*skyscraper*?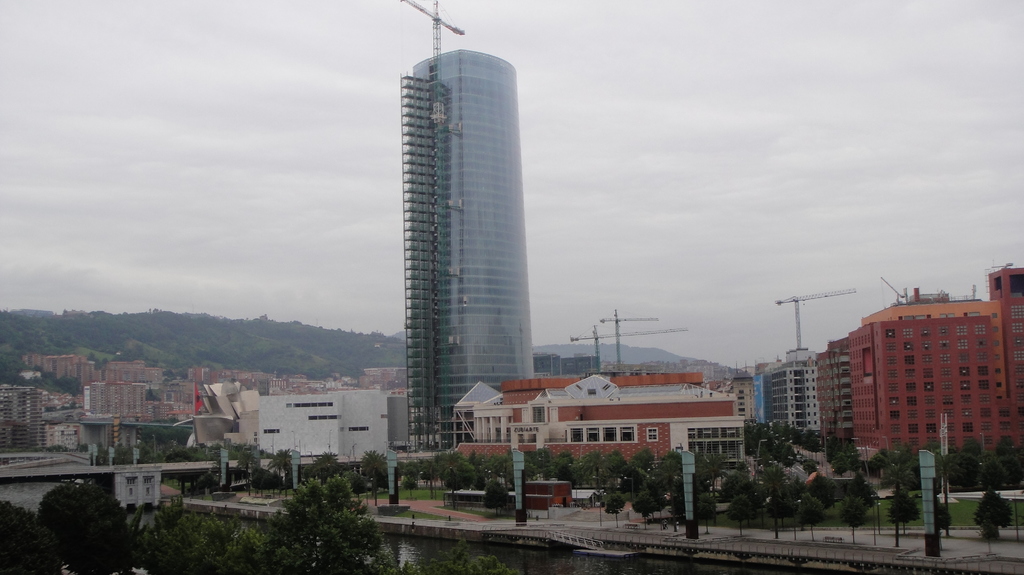
detection(375, 43, 552, 455)
